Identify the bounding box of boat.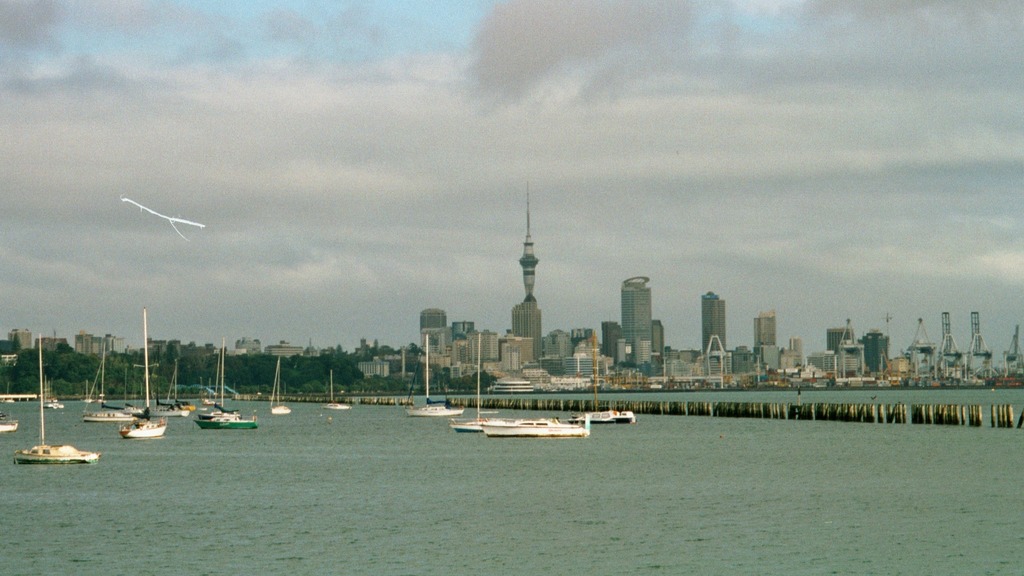
BBox(118, 306, 171, 437).
